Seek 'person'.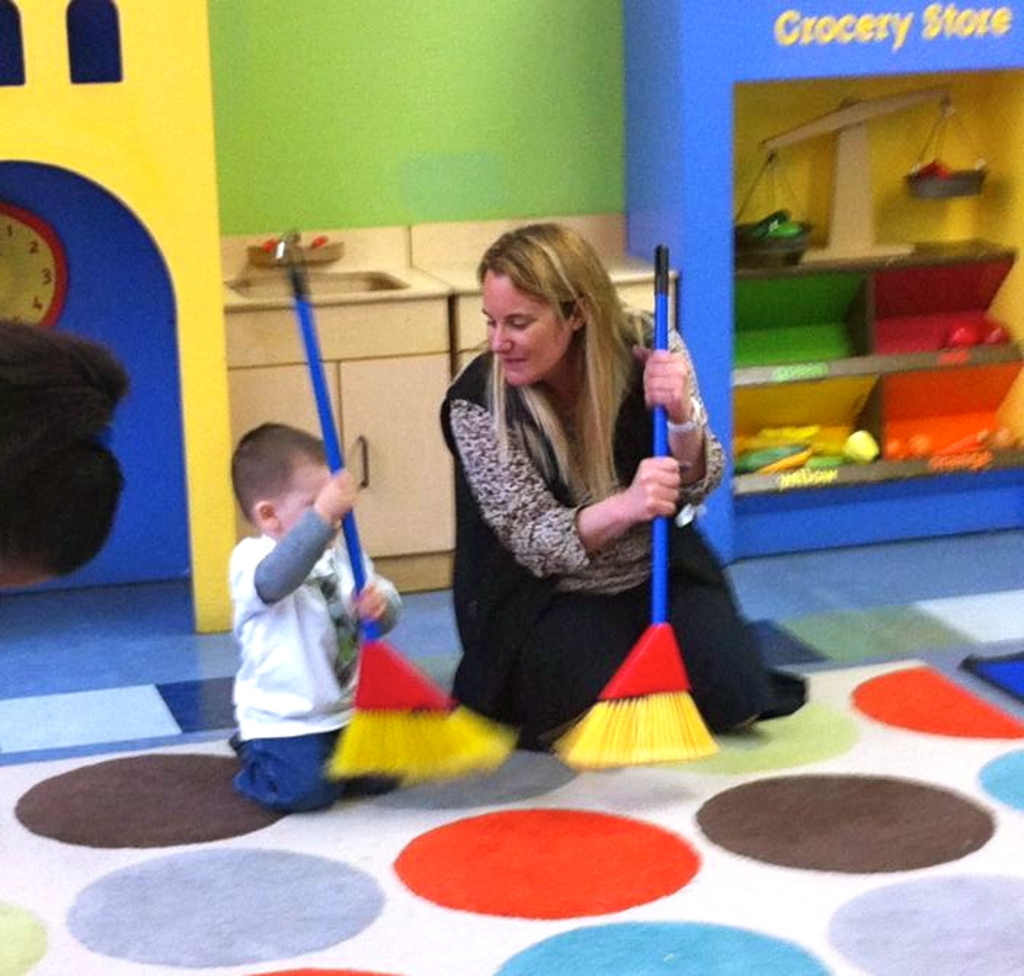
[x1=433, y1=209, x2=730, y2=788].
